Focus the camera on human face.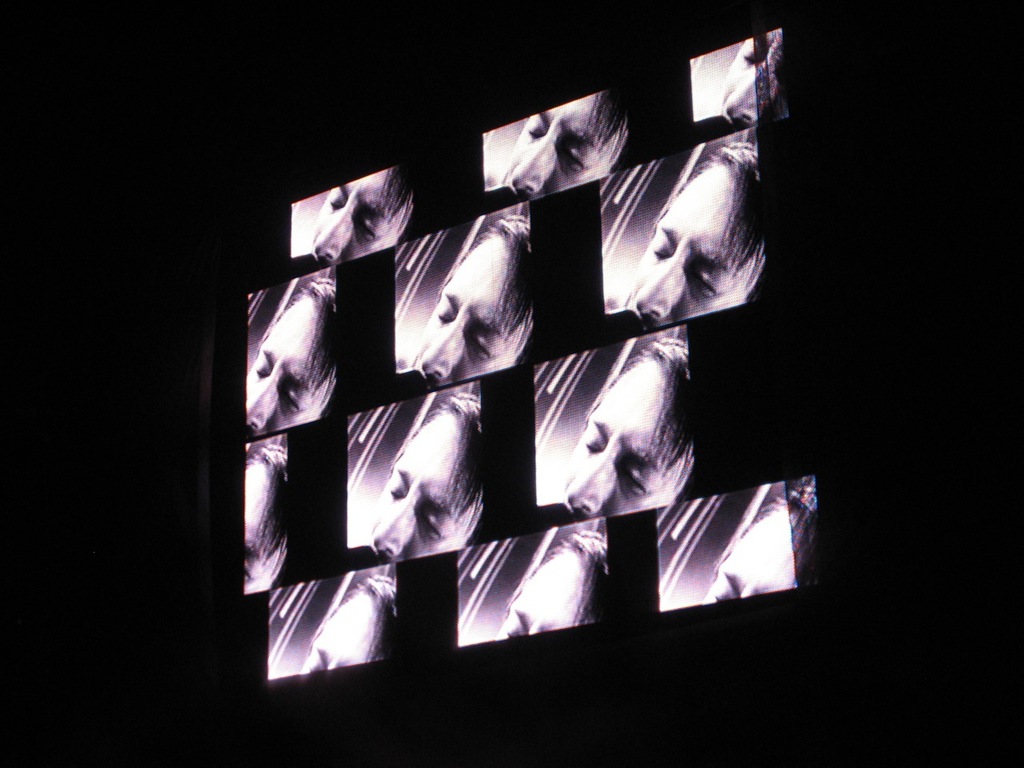
Focus region: box=[629, 163, 739, 321].
